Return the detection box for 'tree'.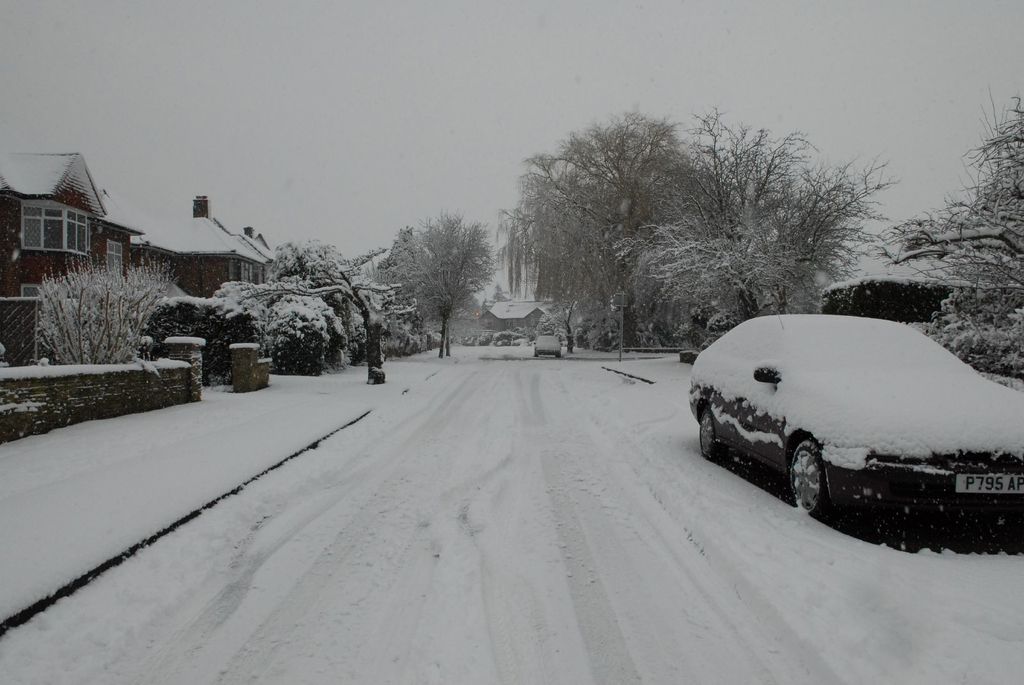
l=577, t=111, r=899, b=354.
